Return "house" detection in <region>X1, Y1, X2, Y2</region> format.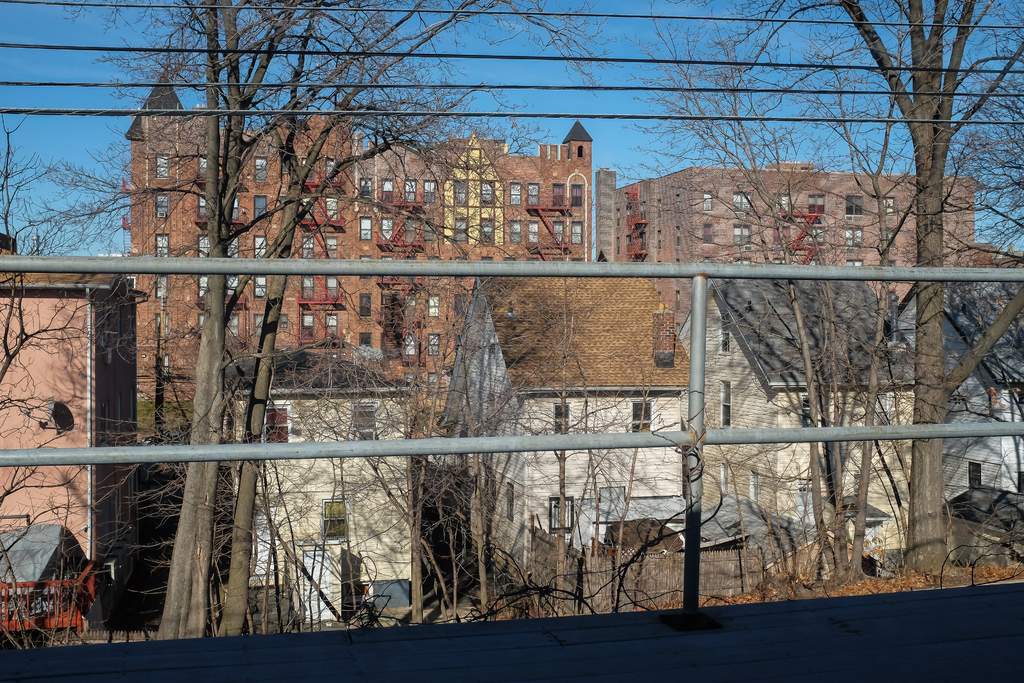
<region>138, 35, 591, 404</region>.
